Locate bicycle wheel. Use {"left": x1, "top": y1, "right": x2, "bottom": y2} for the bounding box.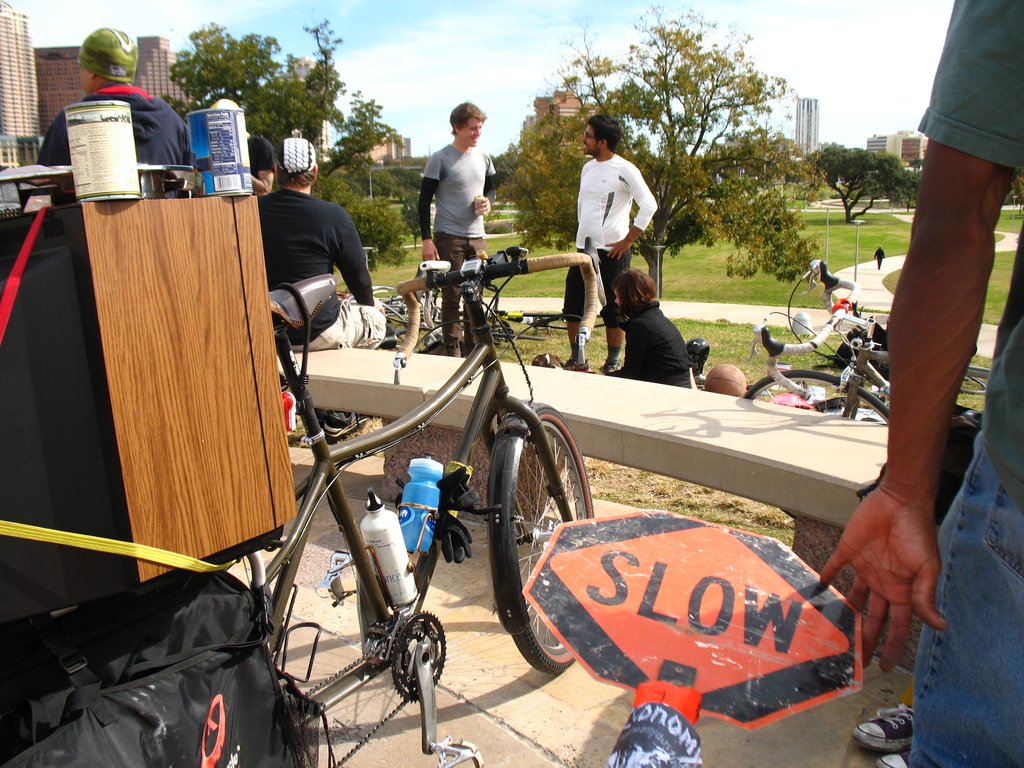
{"left": 743, "top": 365, "right": 899, "bottom": 428}.
